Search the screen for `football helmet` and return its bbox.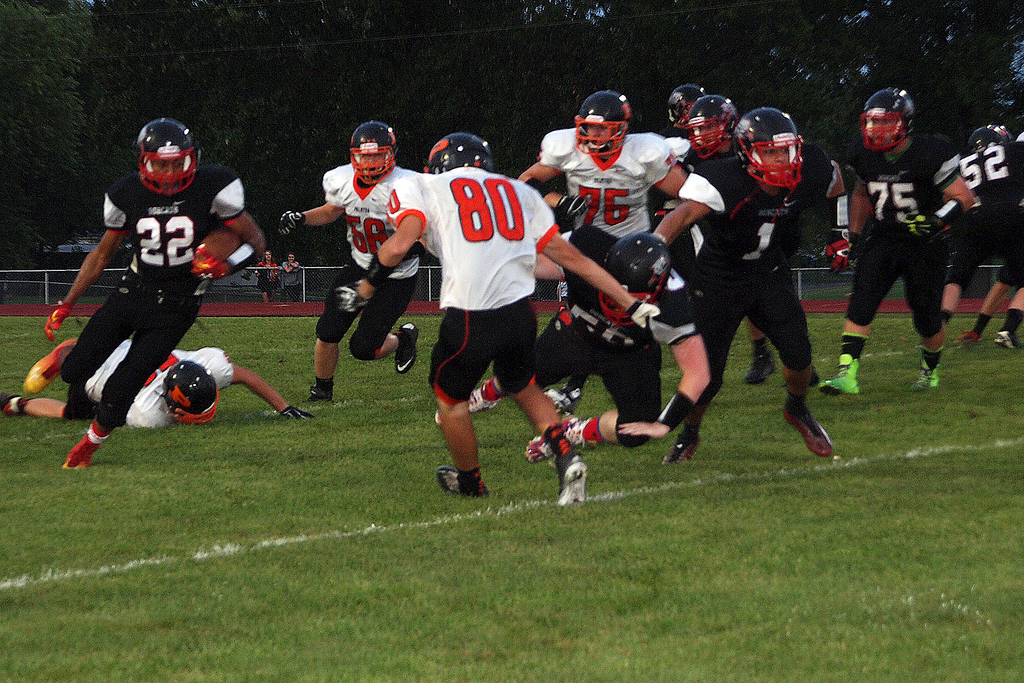
Found: [left=604, top=231, right=671, bottom=333].
